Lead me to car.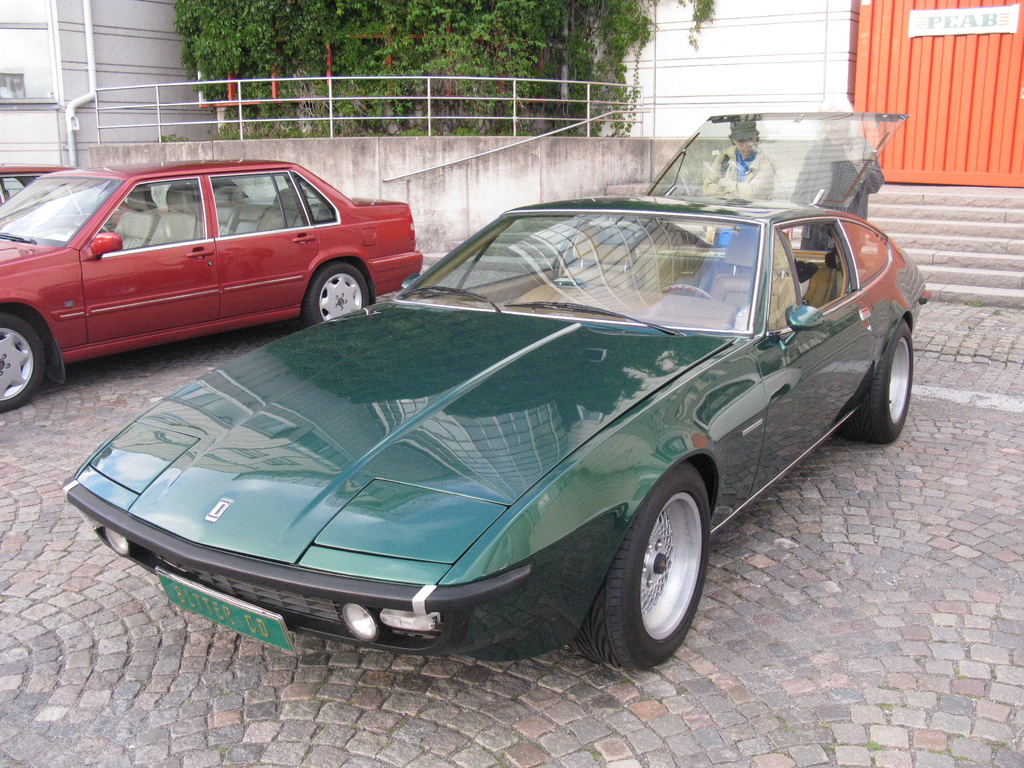
Lead to (0,163,429,409).
